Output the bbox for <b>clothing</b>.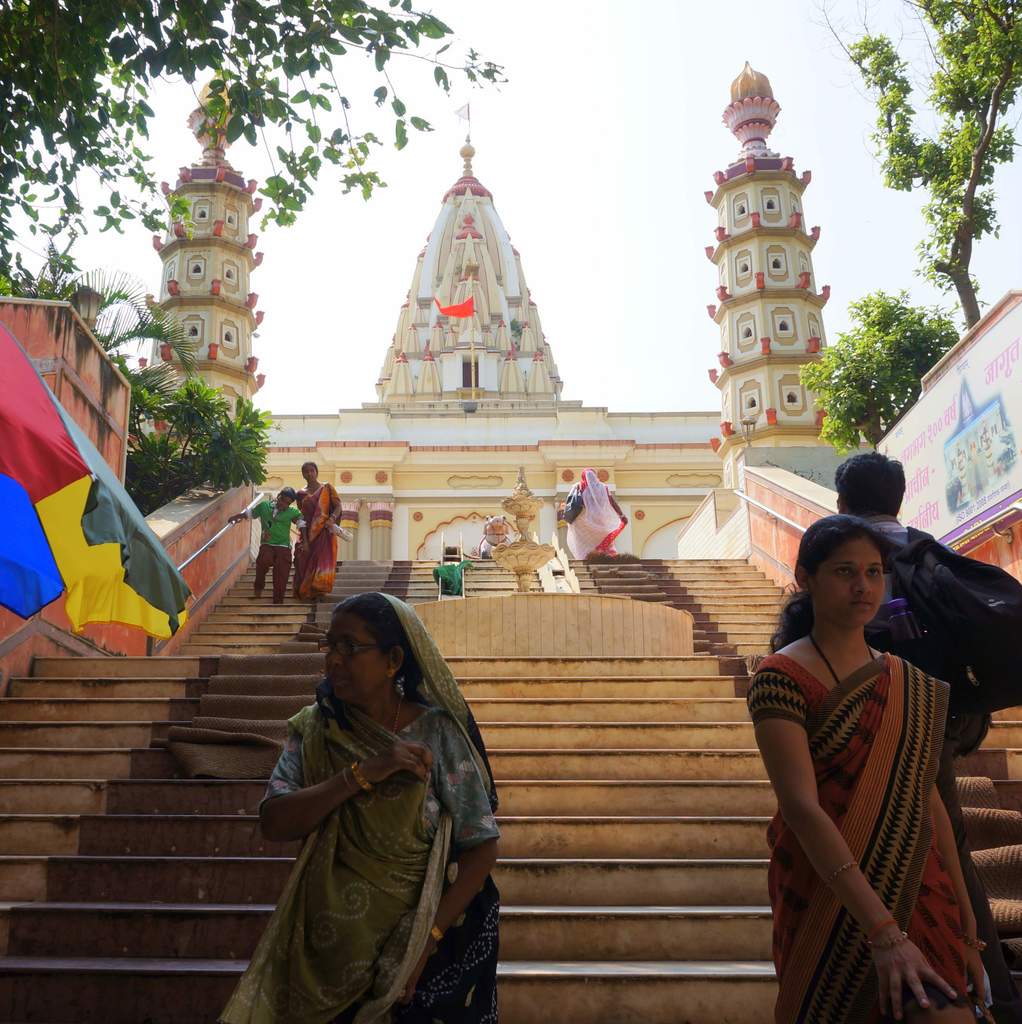
(742,652,1001,1023).
